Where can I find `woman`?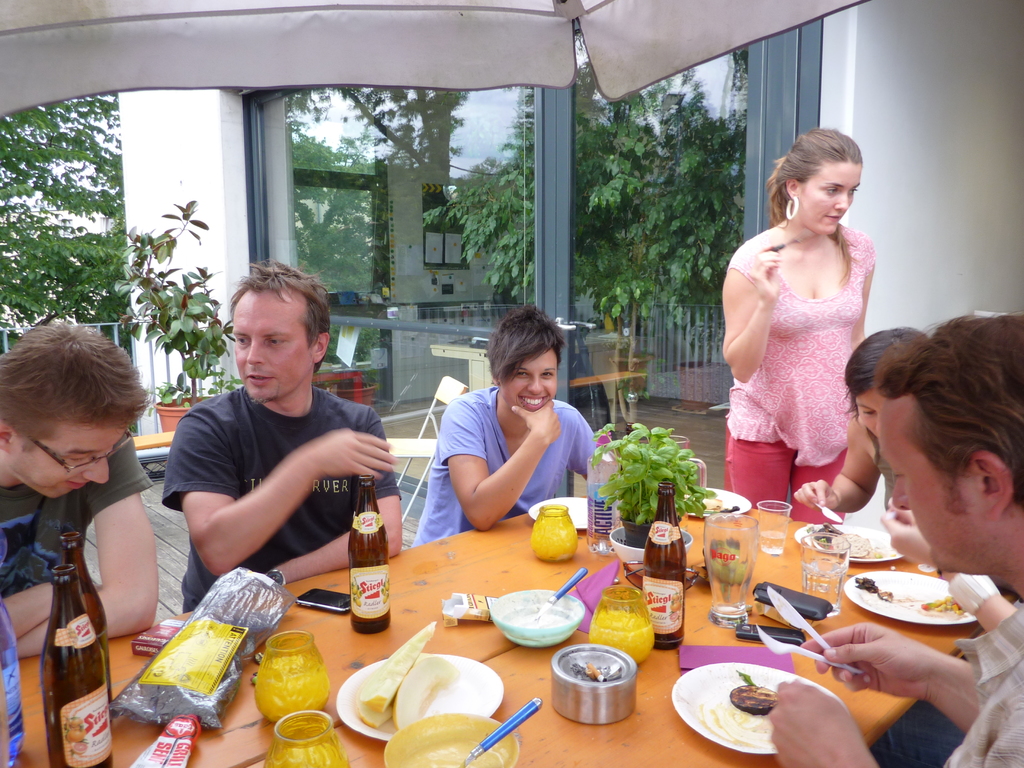
You can find it at detection(720, 137, 892, 516).
